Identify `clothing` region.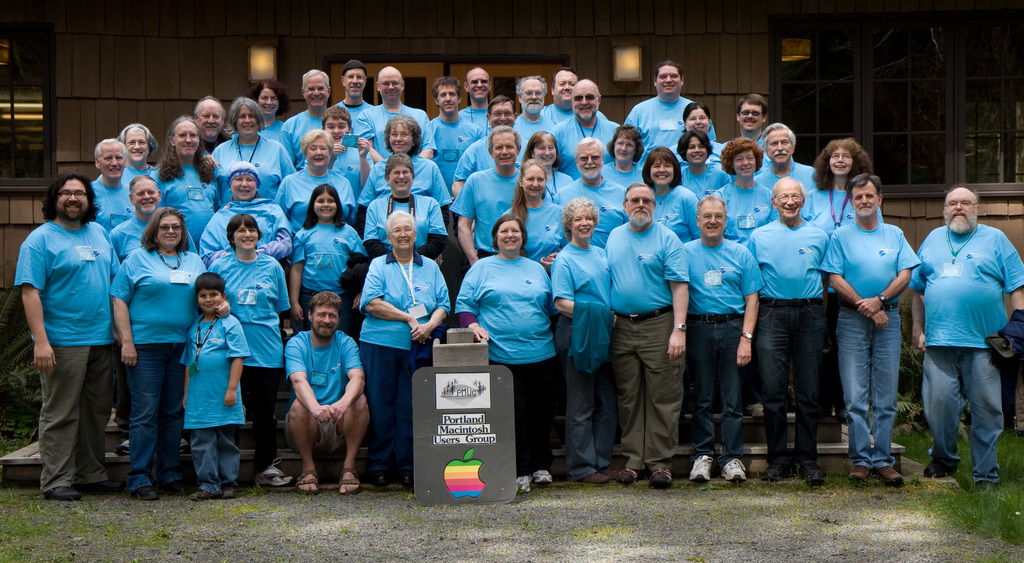
Region: bbox(294, 224, 367, 306).
